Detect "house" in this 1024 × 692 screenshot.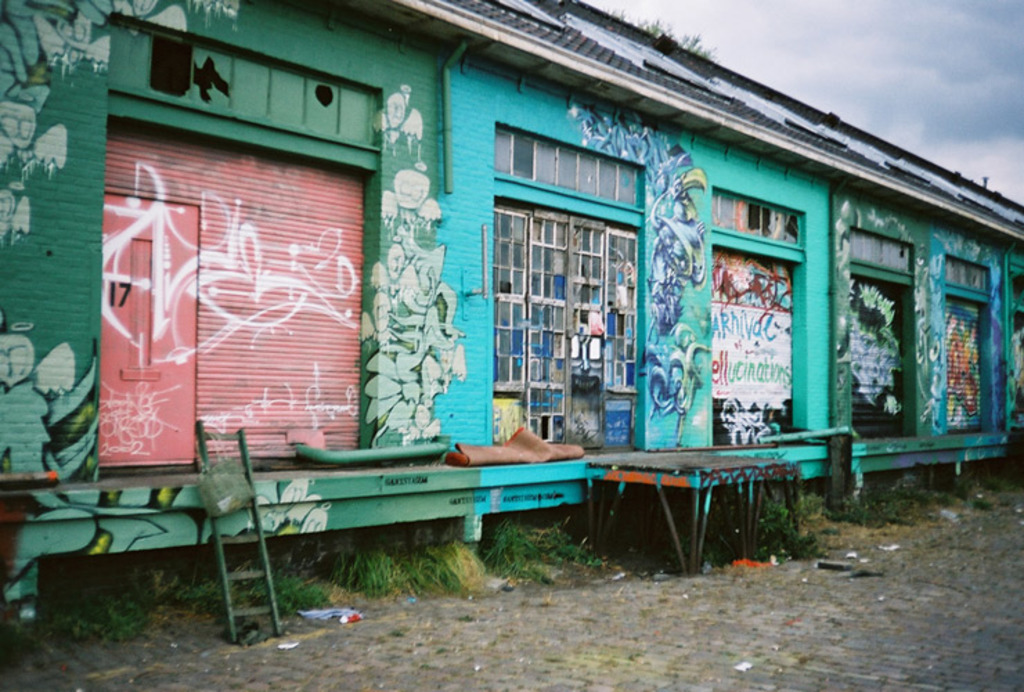
Detection: locate(0, 0, 1023, 650).
